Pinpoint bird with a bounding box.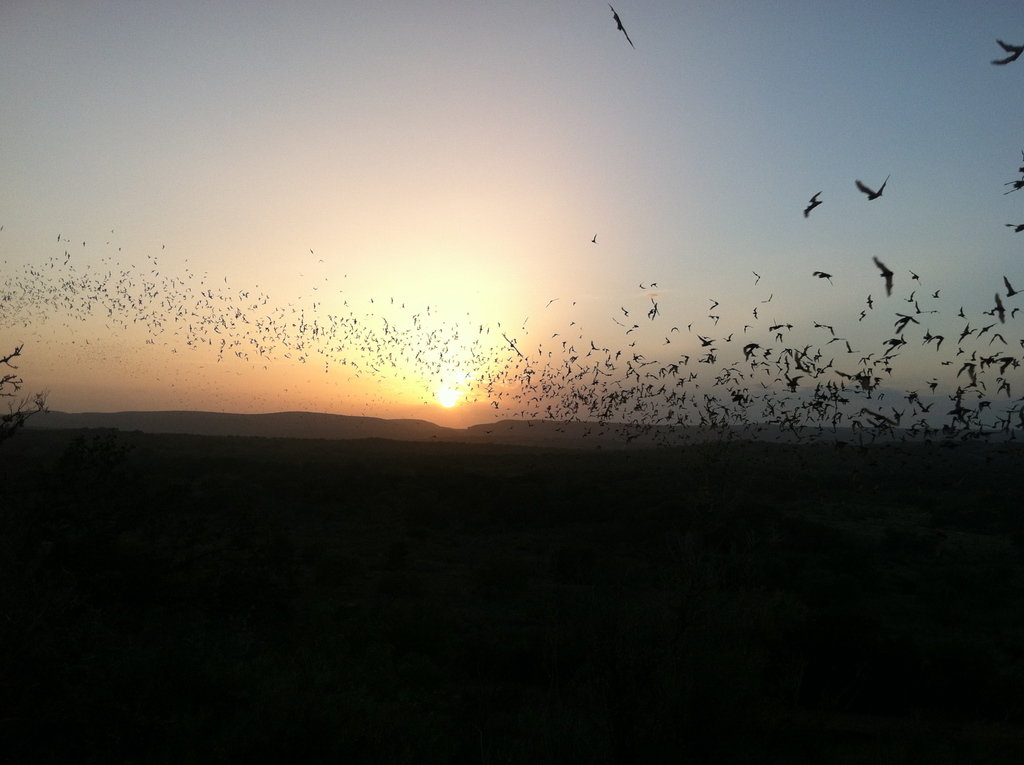
locate(957, 308, 967, 319).
